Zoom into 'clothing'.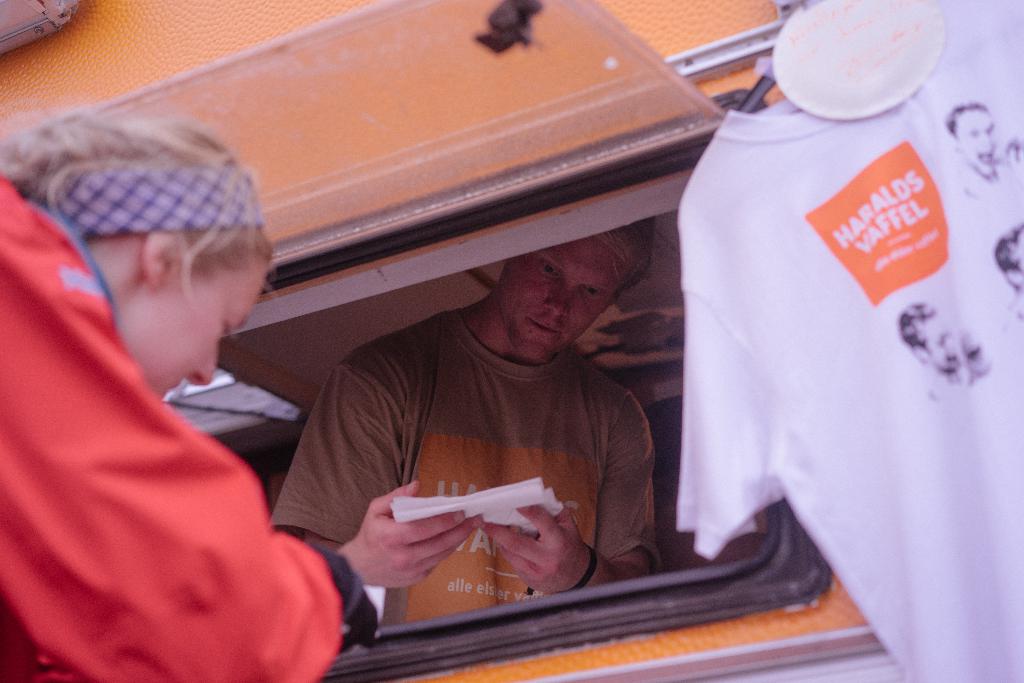
Zoom target: <region>0, 163, 354, 682</region>.
